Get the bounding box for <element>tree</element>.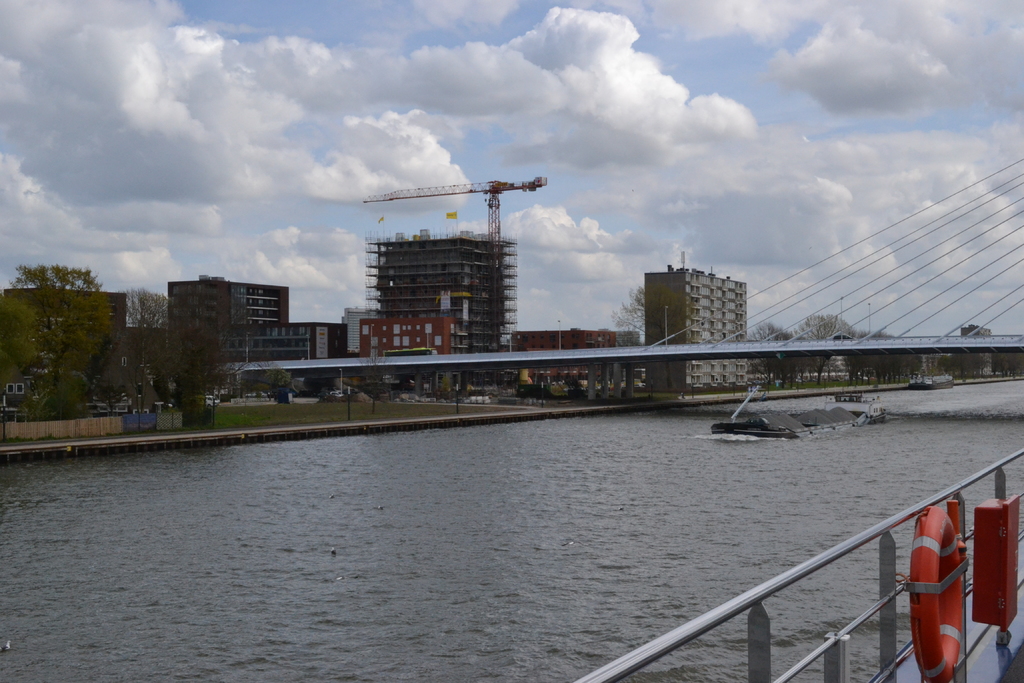
Rect(0, 293, 42, 420).
